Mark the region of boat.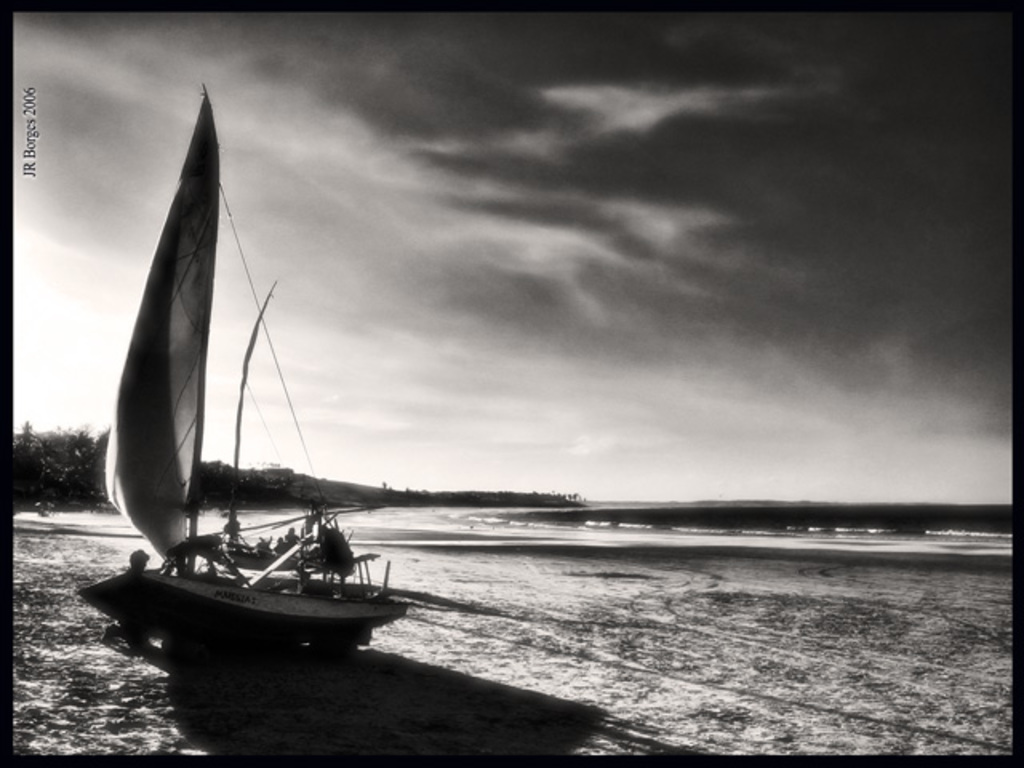
Region: pyautogui.locateOnScreen(91, 107, 411, 682).
